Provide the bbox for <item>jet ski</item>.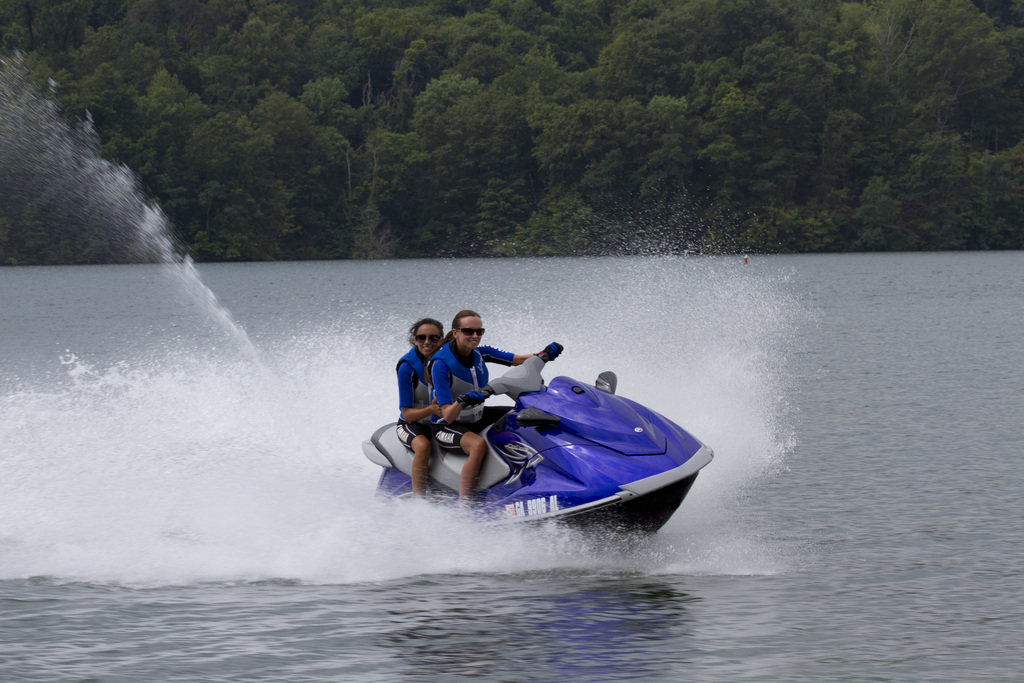
detection(358, 338, 712, 547).
